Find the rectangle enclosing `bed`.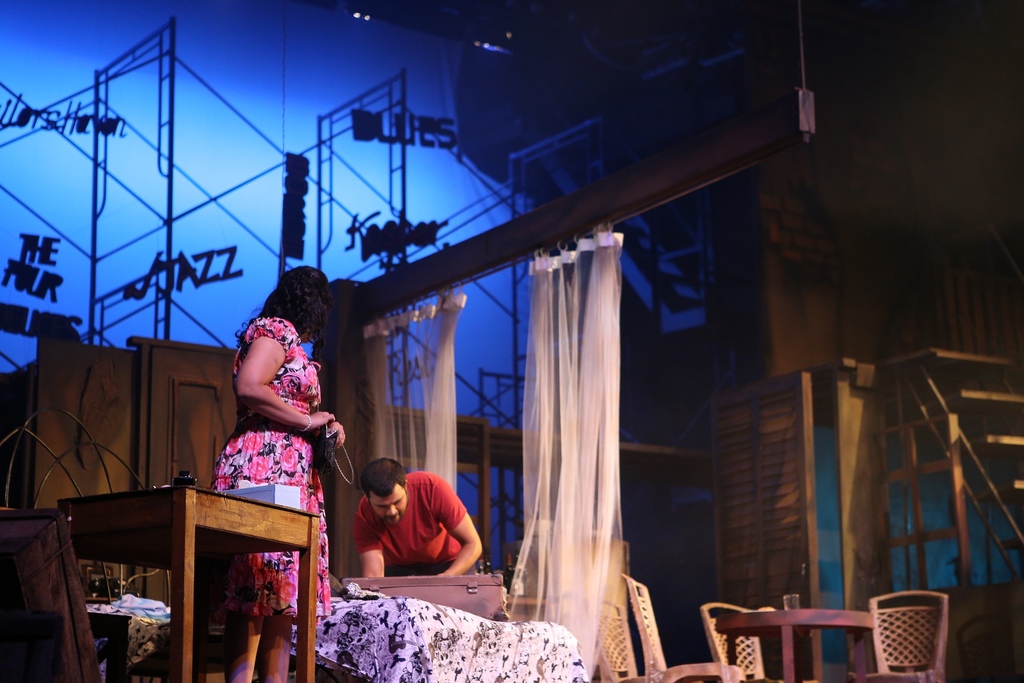
289:585:591:682.
